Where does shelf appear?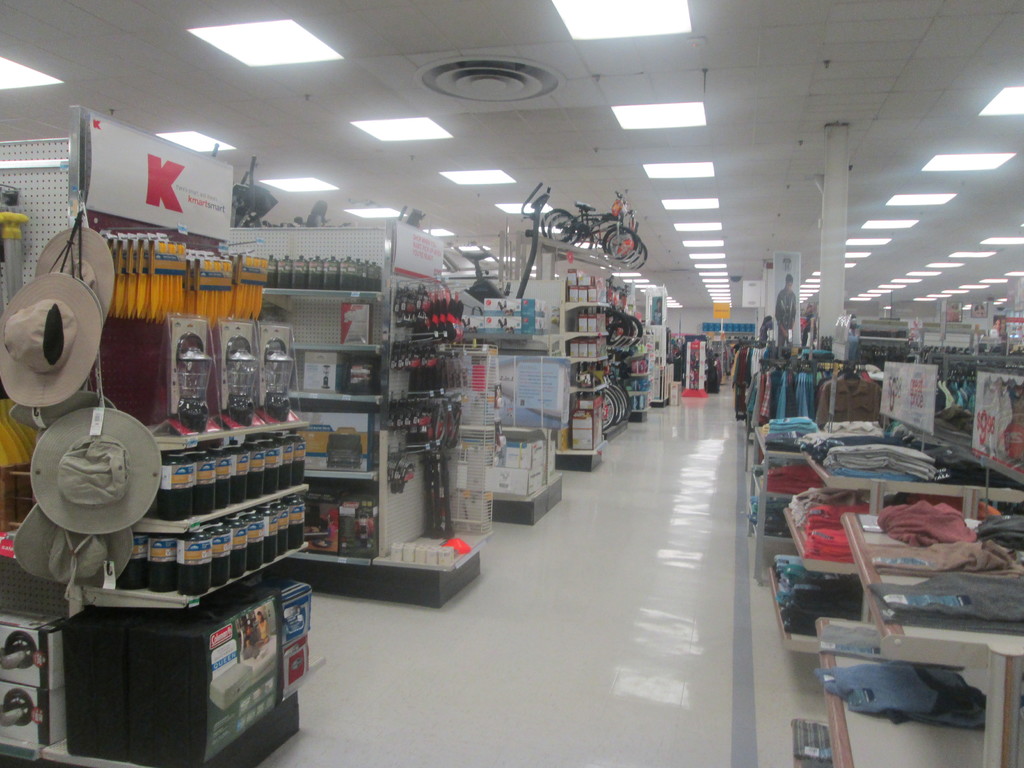
Appears at [138, 445, 313, 529].
